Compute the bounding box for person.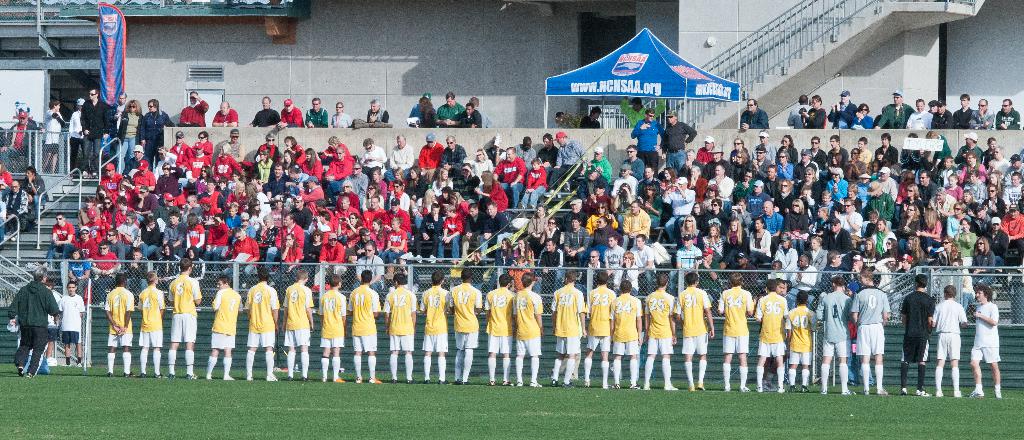
box(226, 203, 242, 232).
